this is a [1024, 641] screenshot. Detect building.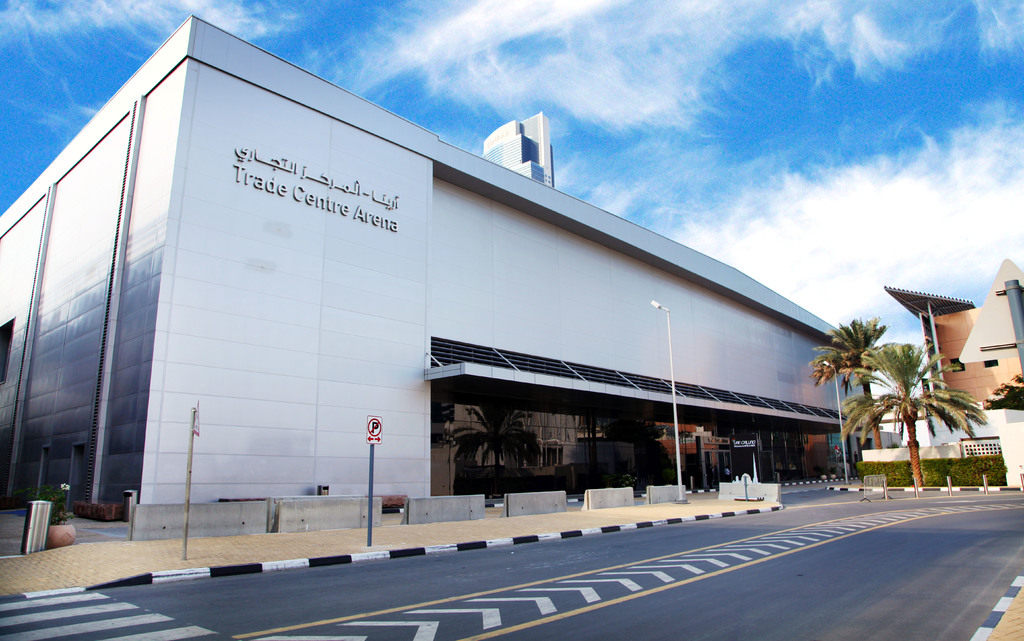
bbox=[0, 15, 886, 540].
